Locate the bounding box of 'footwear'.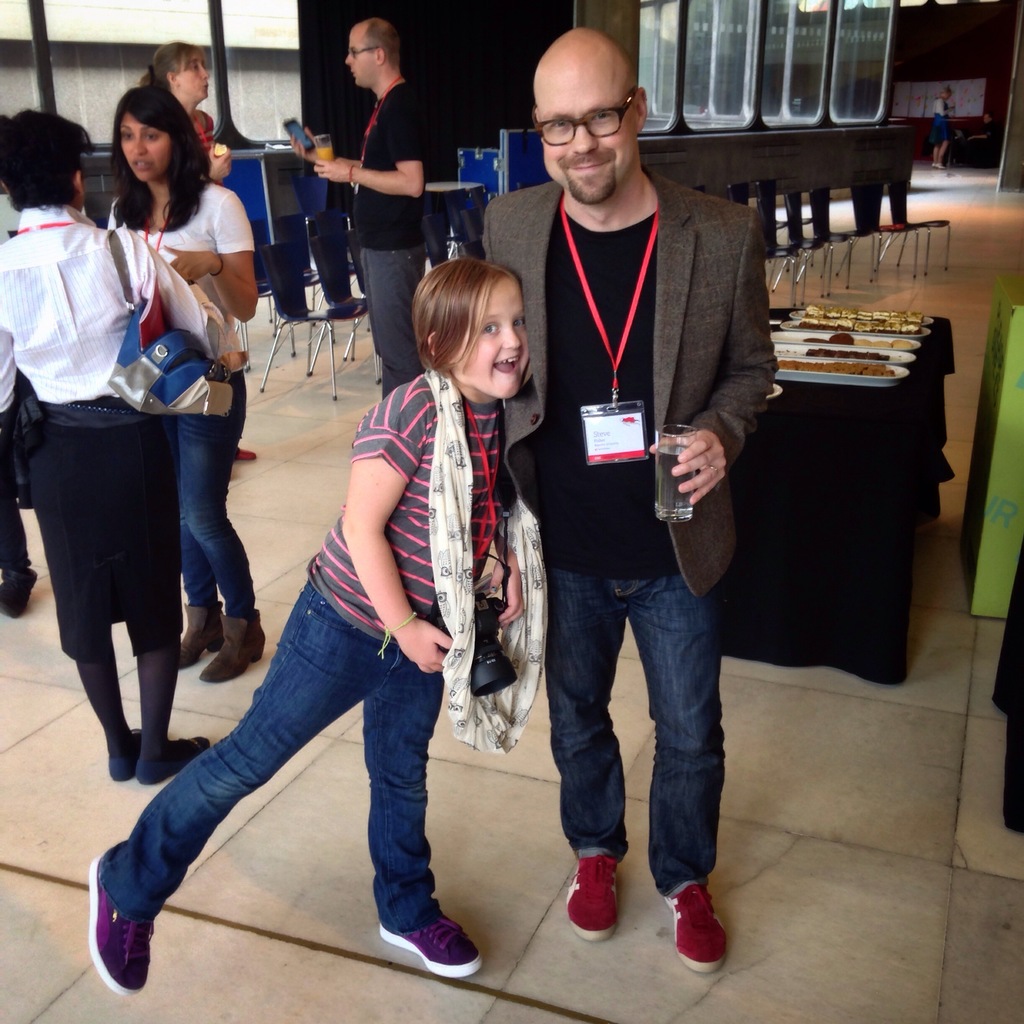
Bounding box: [left=102, top=721, right=141, bottom=786].
